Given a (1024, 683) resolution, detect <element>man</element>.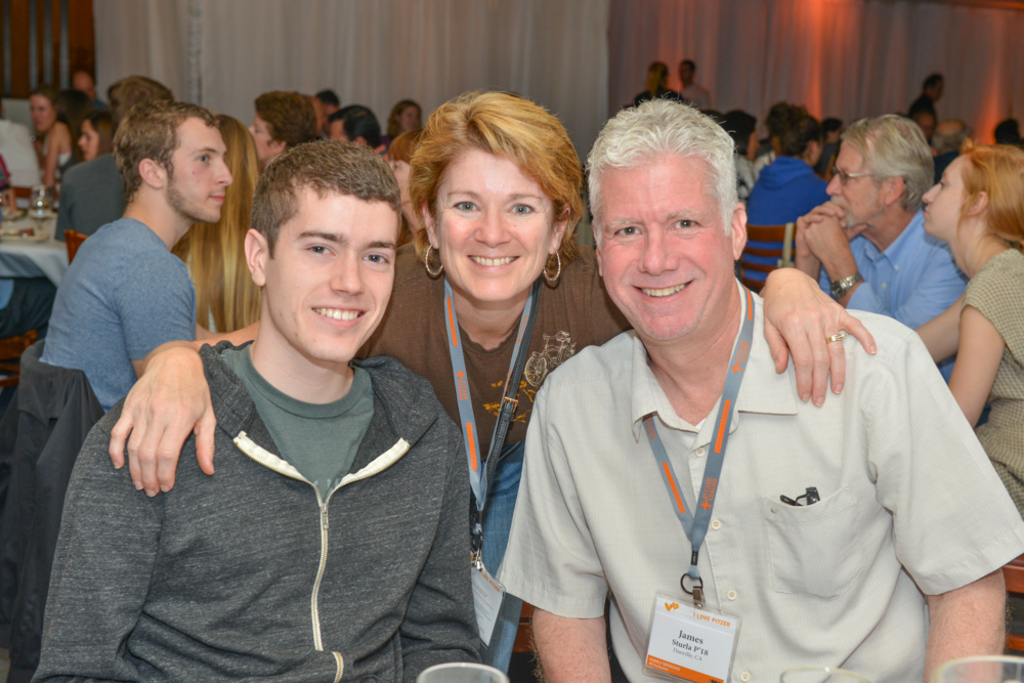
322, 109, 416, 248.
